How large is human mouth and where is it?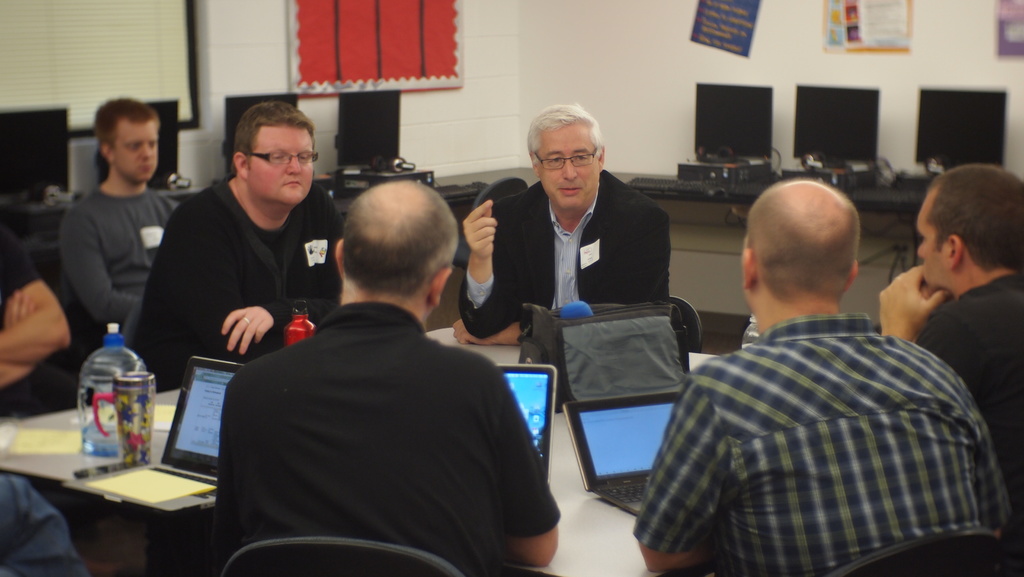
Bounding box: <box>284,177,302,191</box>.
